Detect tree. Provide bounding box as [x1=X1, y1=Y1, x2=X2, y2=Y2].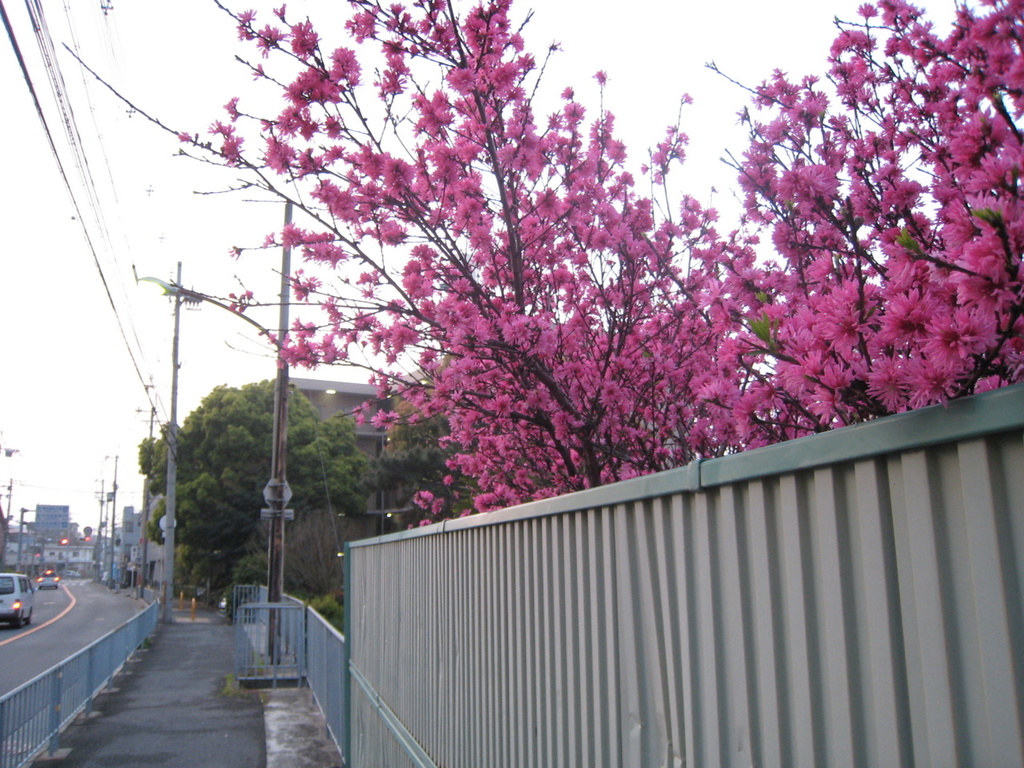
[x1=140, y1=378, x2=378, y2=571].
